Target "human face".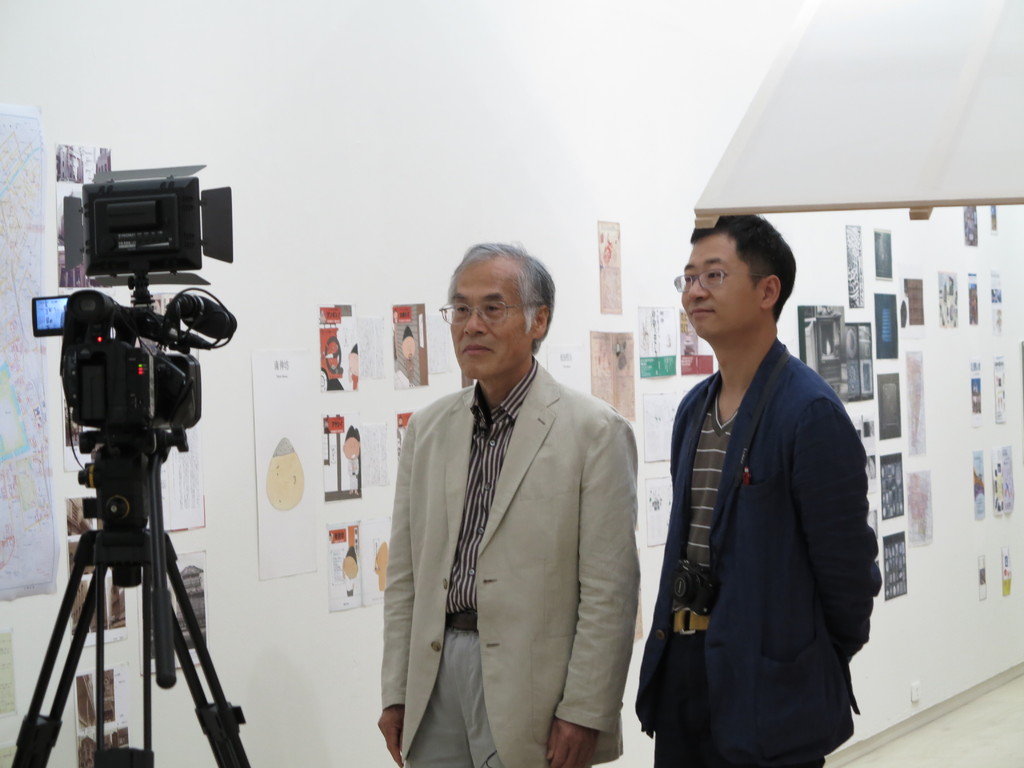
Target region: BBox(437, 264, 529, 376).
